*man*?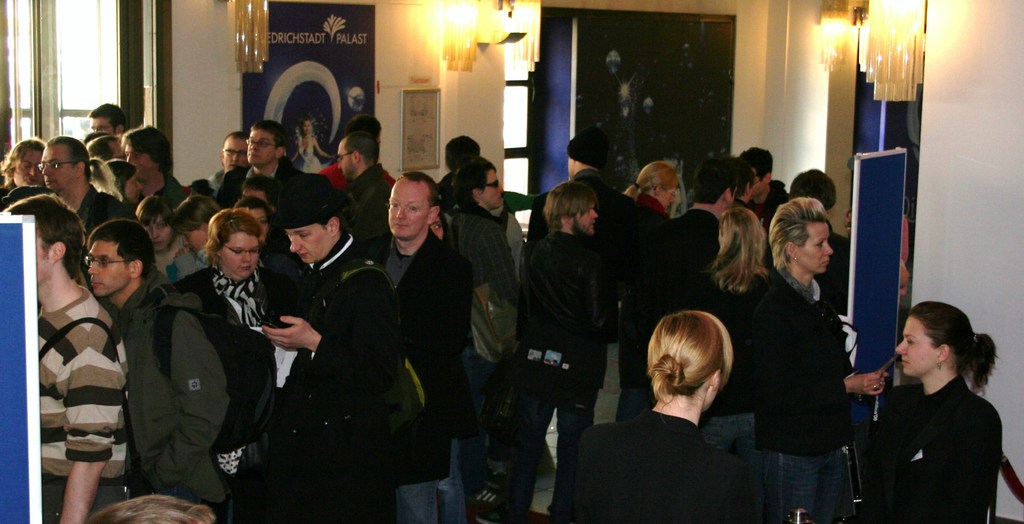
(left=332, top=130, right=402, bottom=246)
